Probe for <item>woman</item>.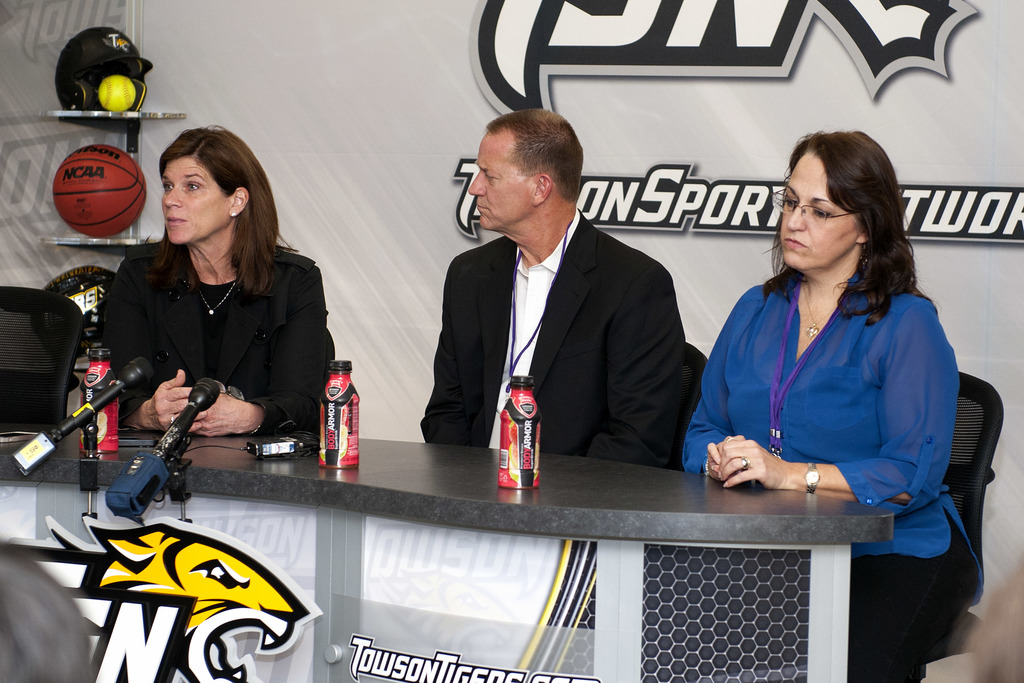
Probe result: bbox=[678, 122, 986, 682].
